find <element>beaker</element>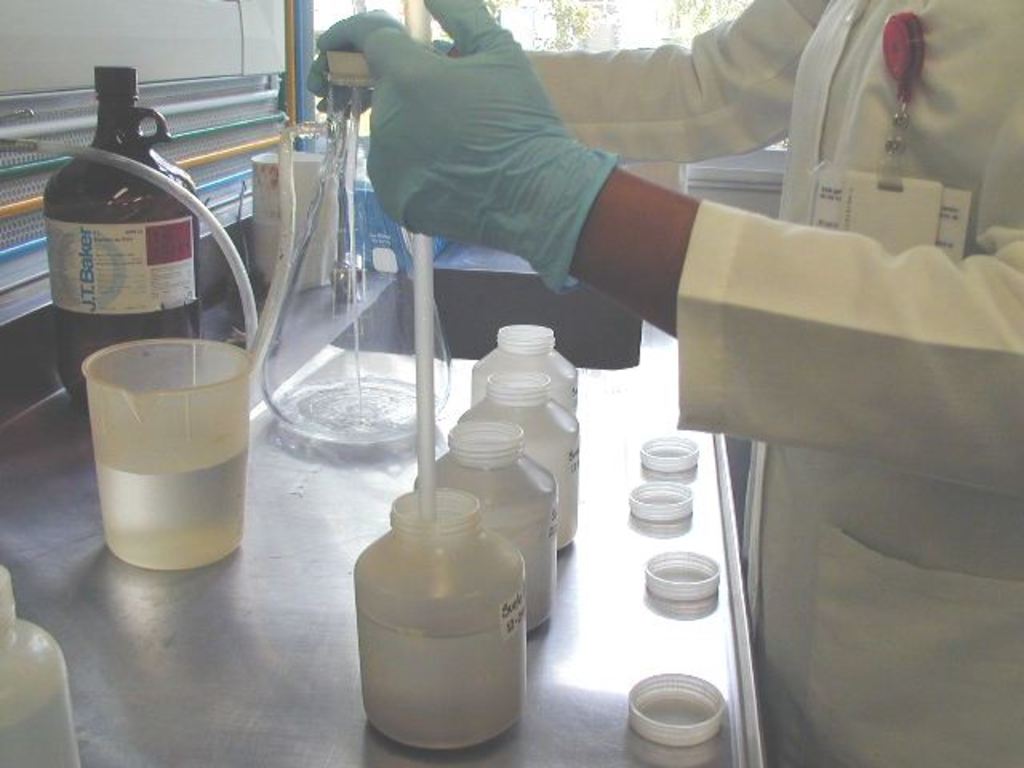
(82, 338, 256, 570)
